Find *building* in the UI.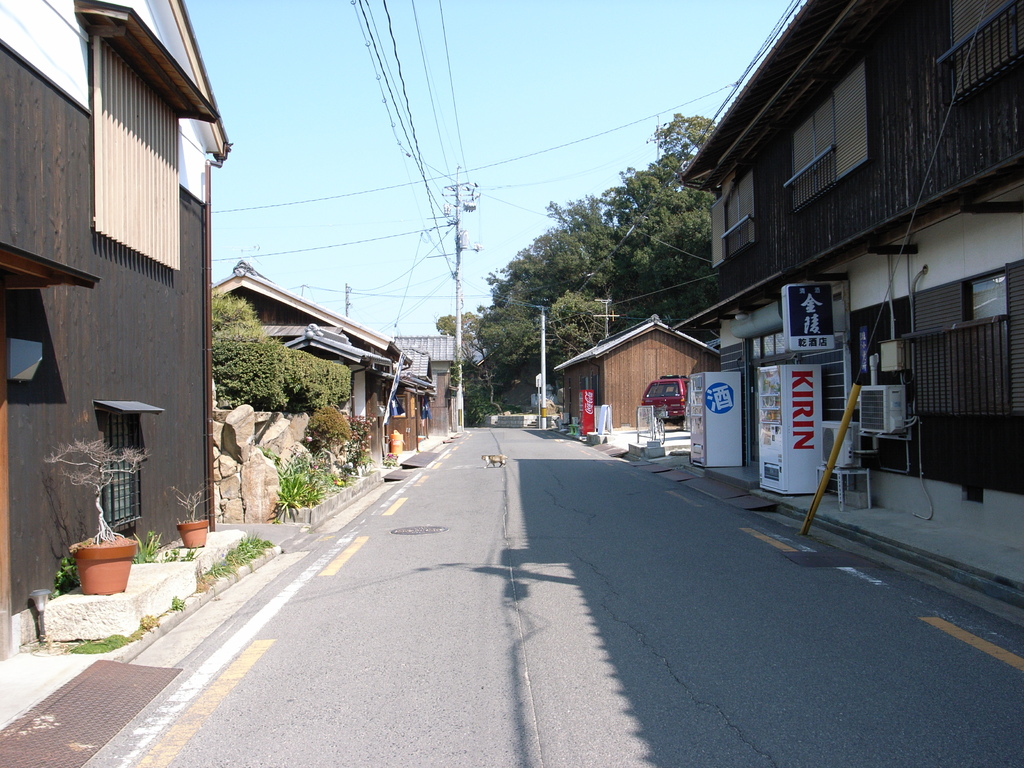
UI element at {"left": 216, "top": 260, "right": 435, "bottom": 461}.
